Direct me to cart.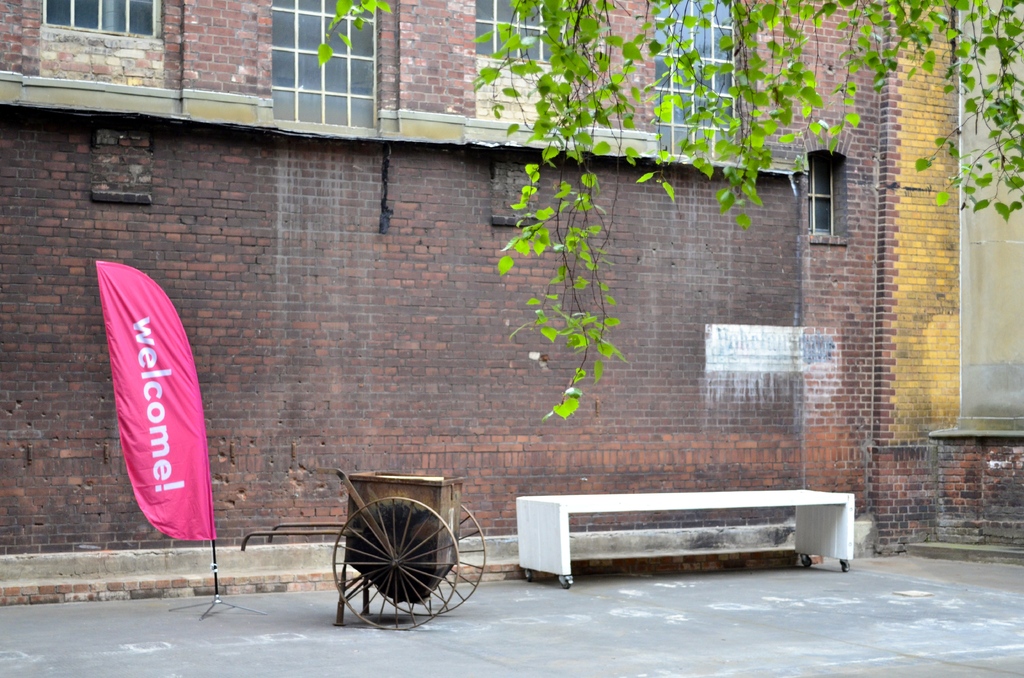
Direction: Rect(331, 465, 489, 626).
